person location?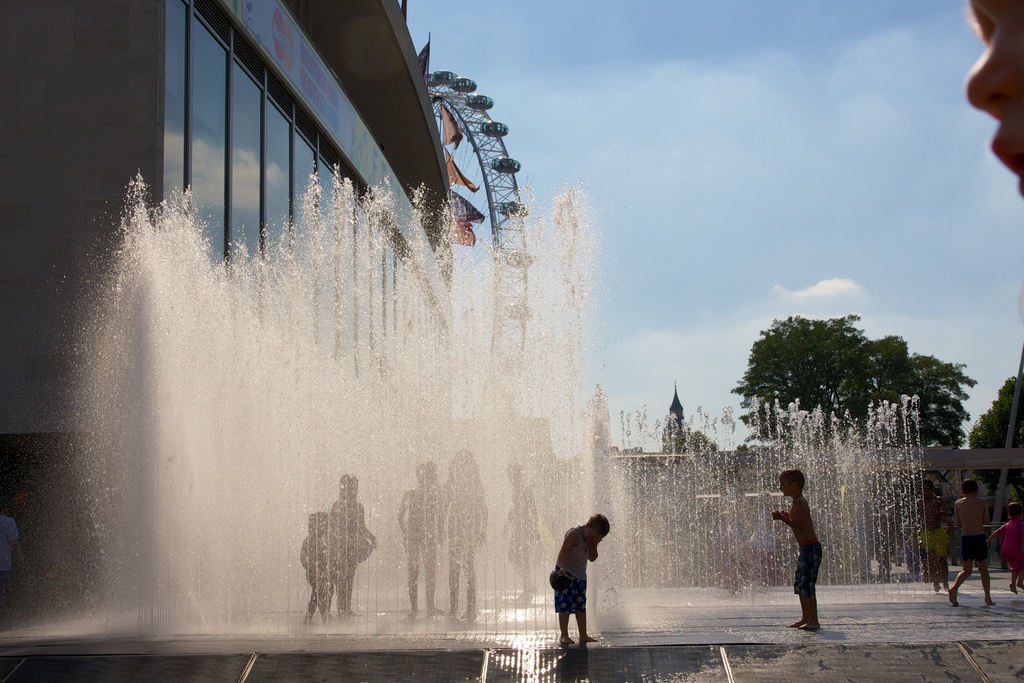
bbox(946, 477, 991, 612)
